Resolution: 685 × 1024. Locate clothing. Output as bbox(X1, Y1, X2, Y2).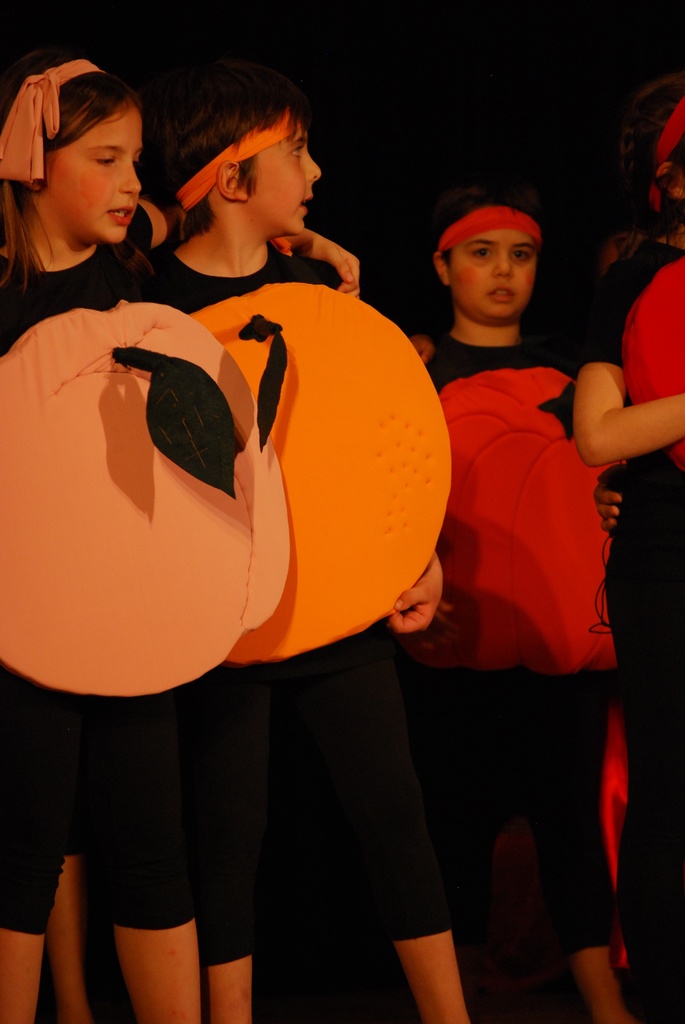
bbox(410, 220, 629, 924).
